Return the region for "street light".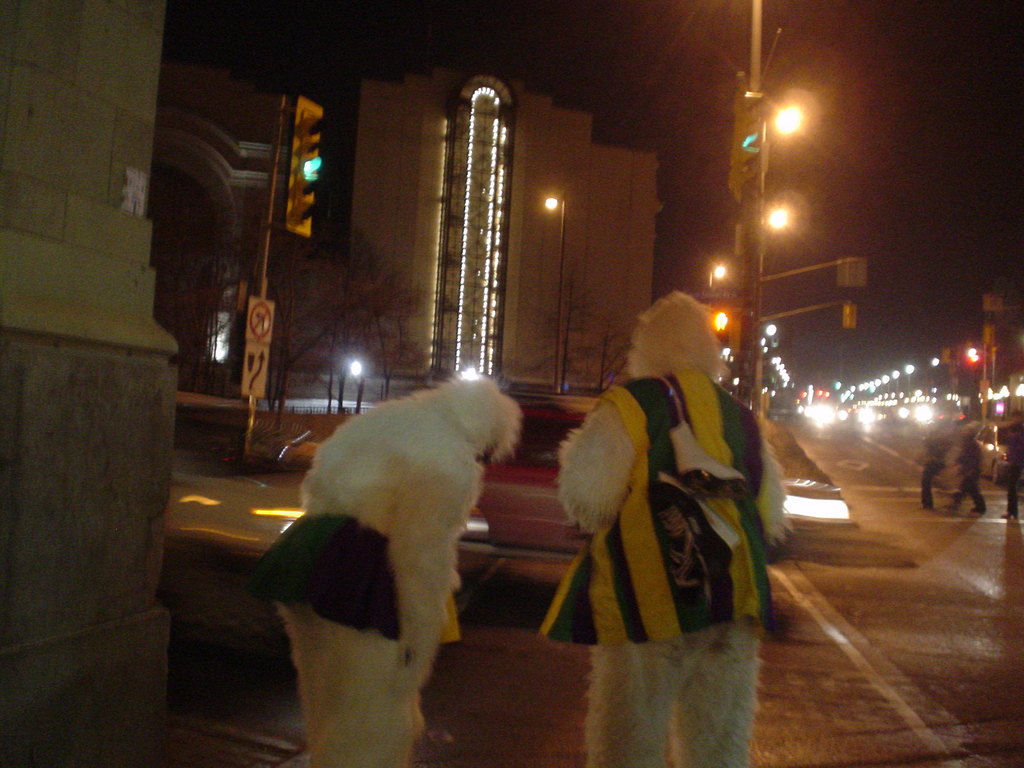
region(724, 54, 862, 392).
